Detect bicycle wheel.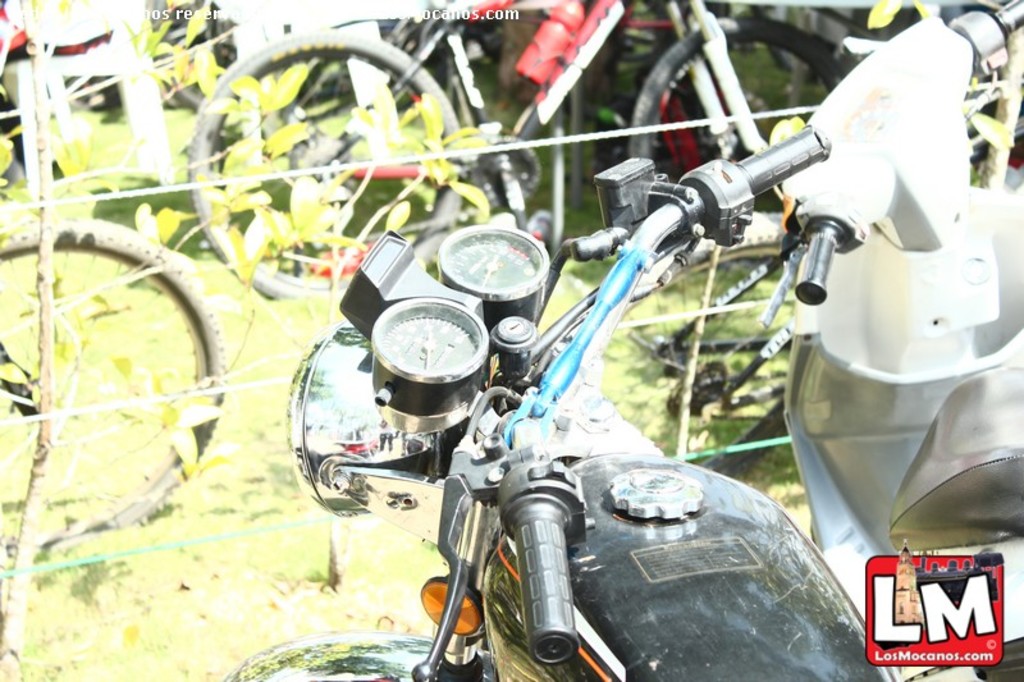
Detected at (636,19,837,197).
